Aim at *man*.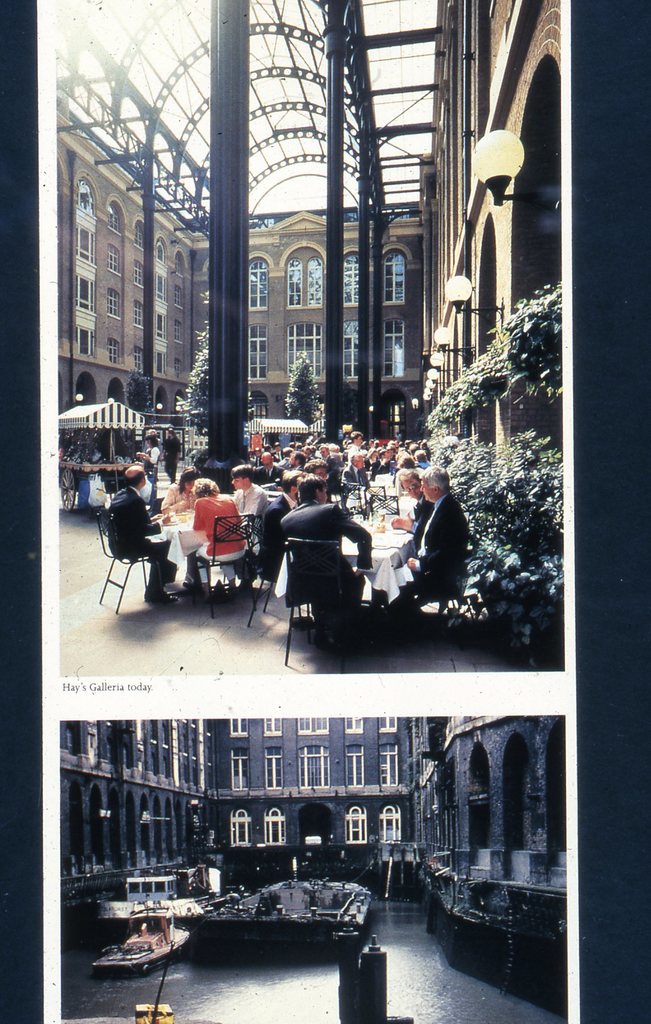
Aimed at (x1=391, y1=466, x2=433, y2=531).
